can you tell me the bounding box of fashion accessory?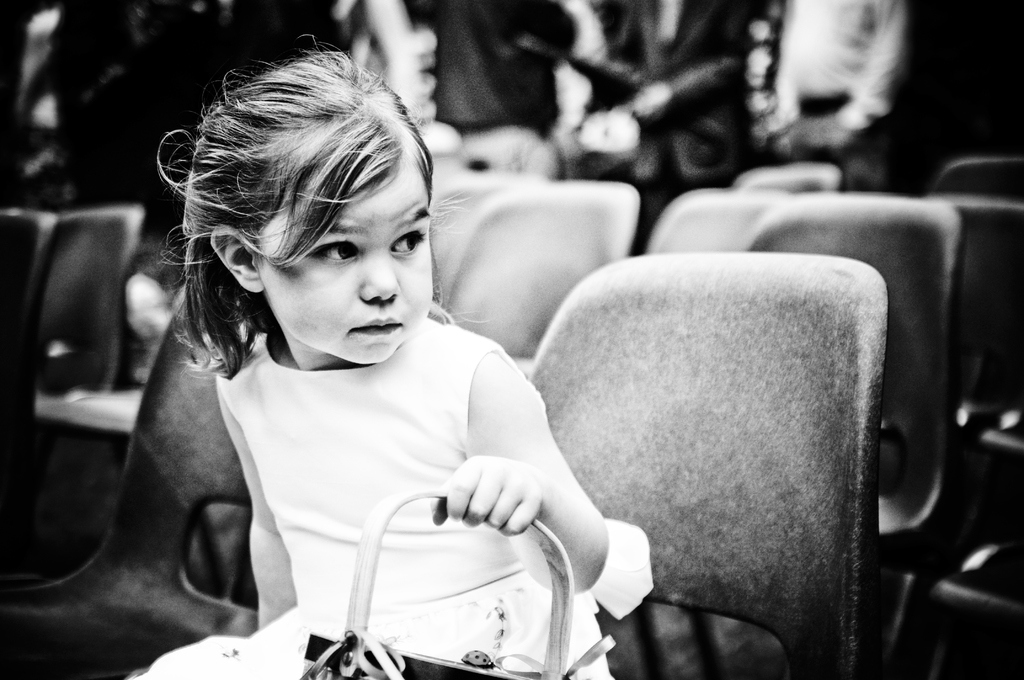
bbox=[298, 486, 616, 679].
